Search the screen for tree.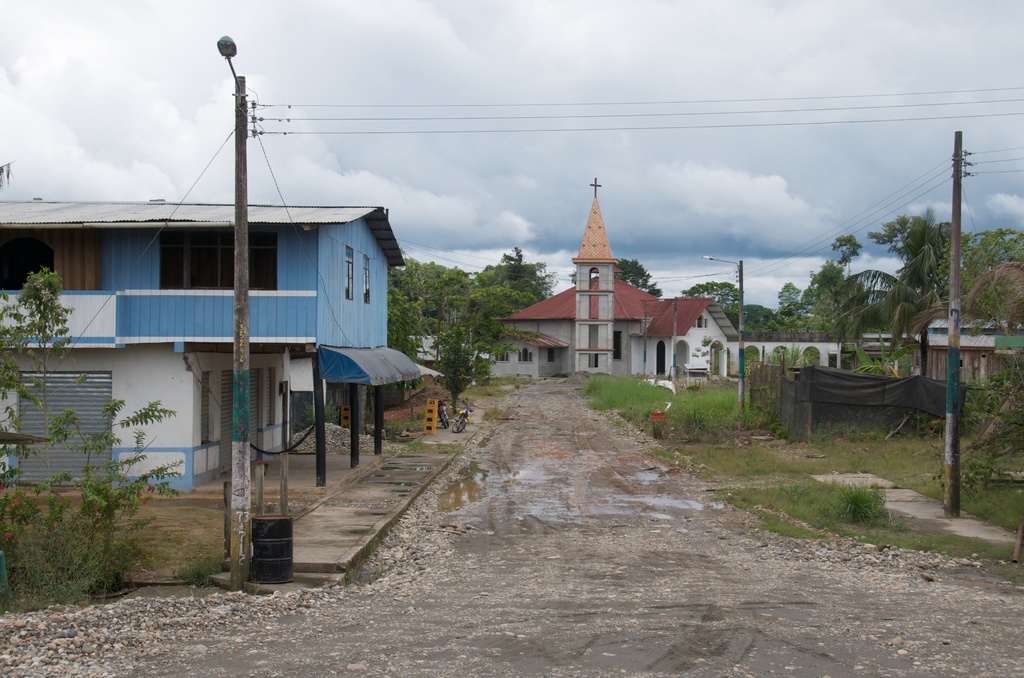
Found at 824 215 1023 401.
